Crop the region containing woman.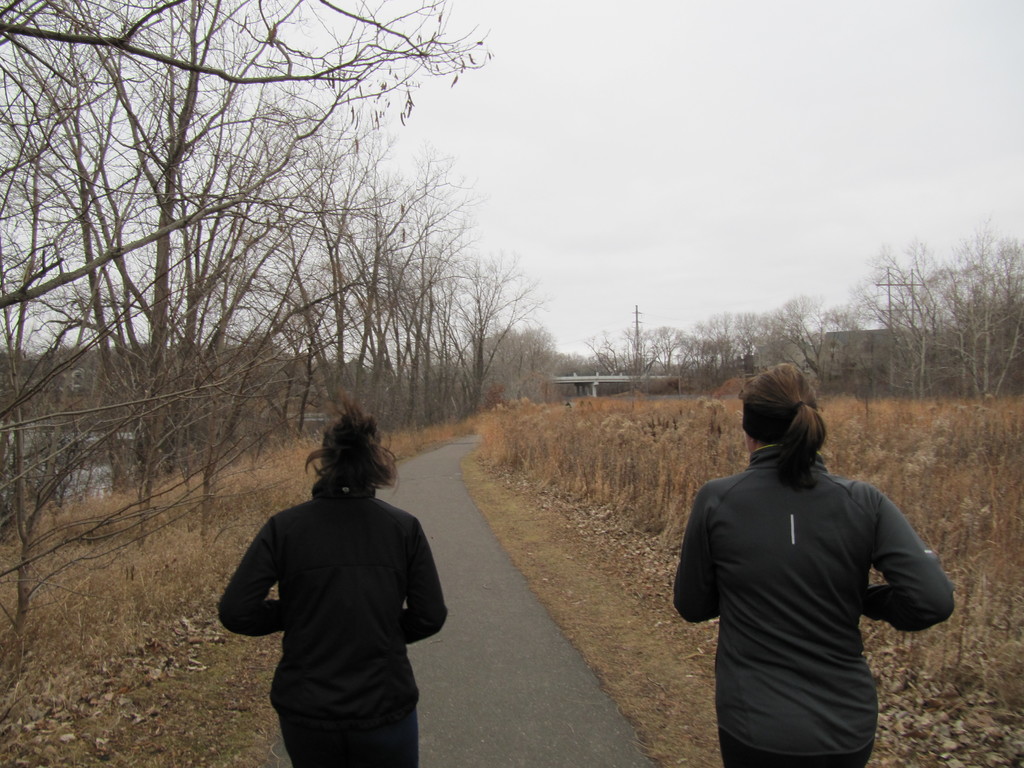
Crop region: crop(673, 367, 959, 767).
